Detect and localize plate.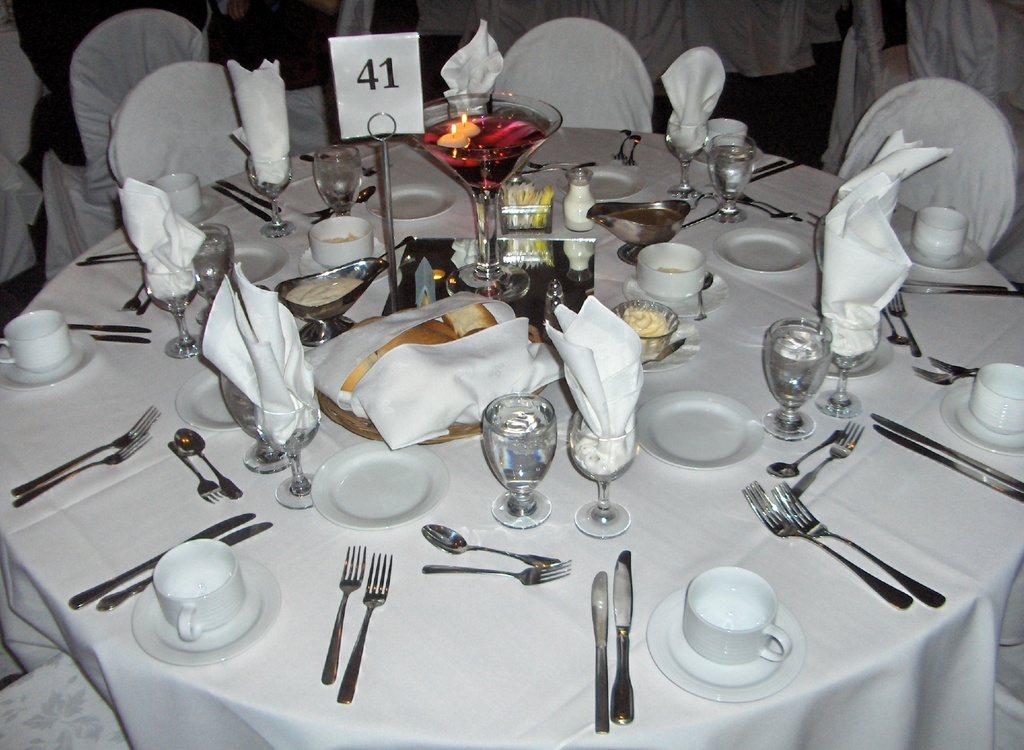
Localized at locate(564, 157, 643, 206).
